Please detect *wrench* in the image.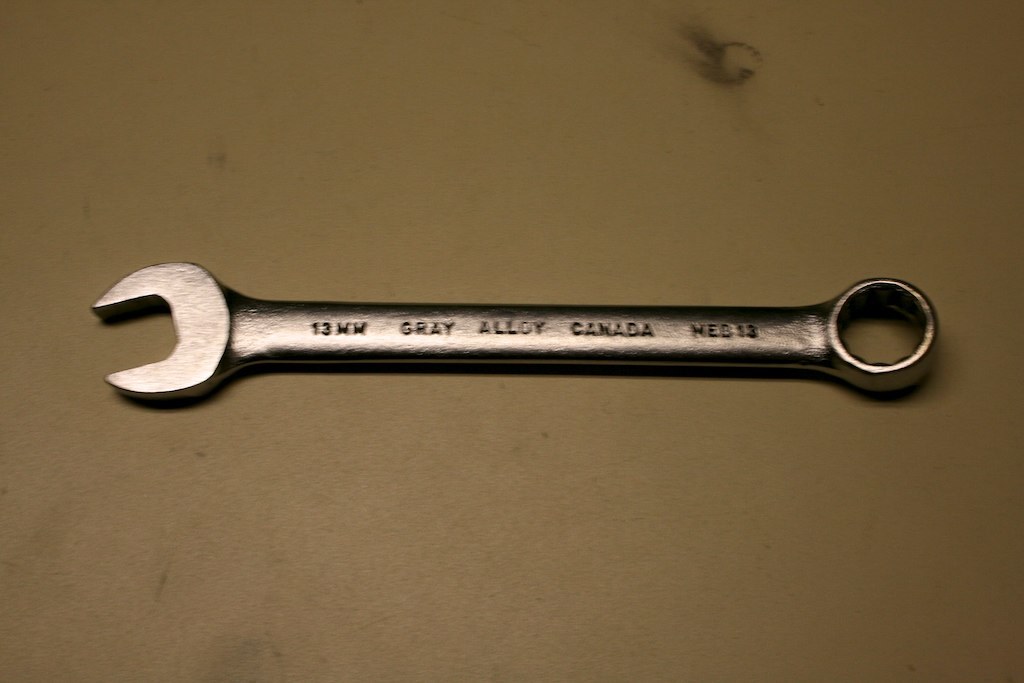
select_region(93, 261, 947, 411).
